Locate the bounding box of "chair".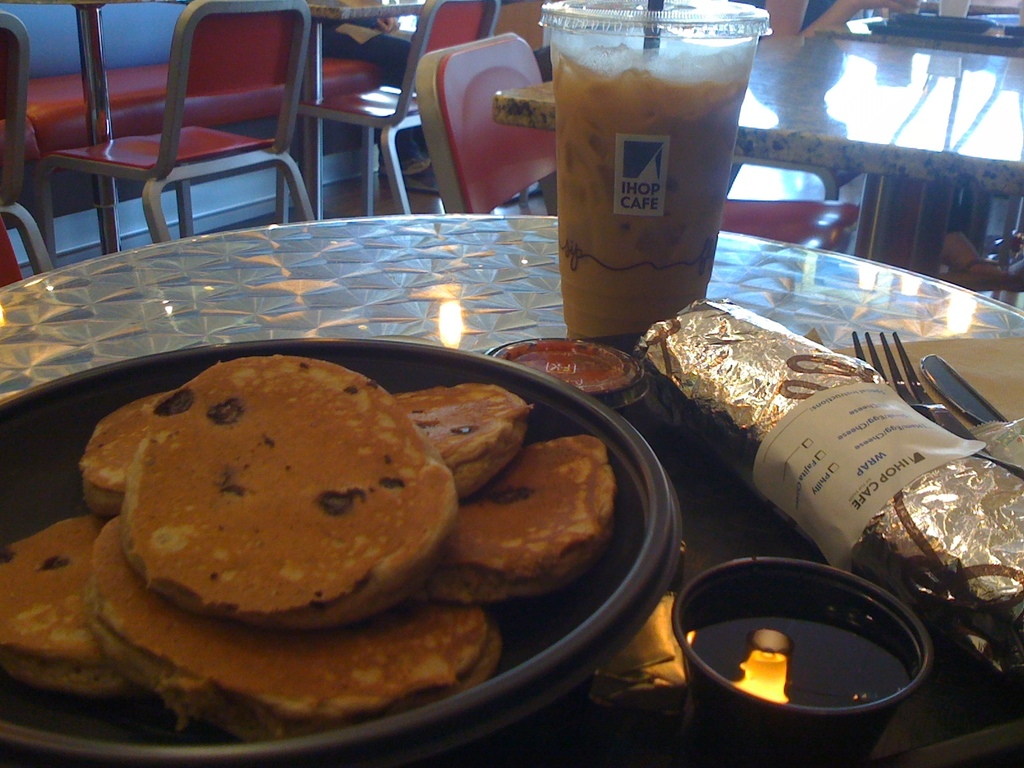
Bounding box: BBox(295, 0, 504, 220).
